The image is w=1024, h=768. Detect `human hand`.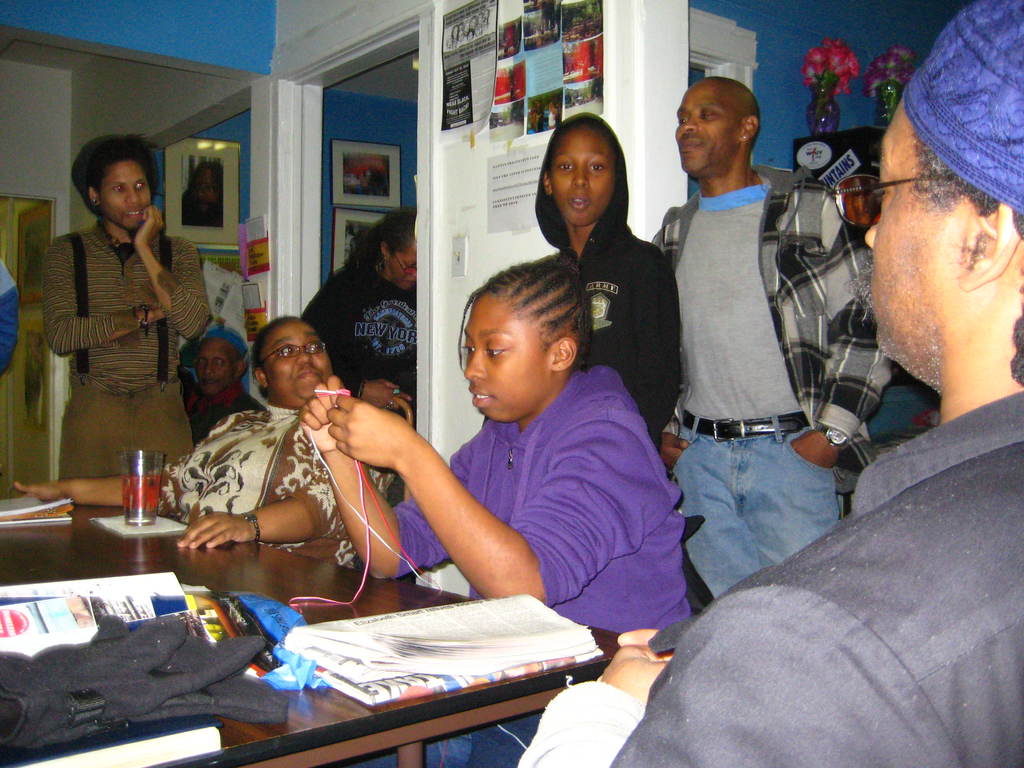
Detection: <region>173, 515, 257, 550</region>.
